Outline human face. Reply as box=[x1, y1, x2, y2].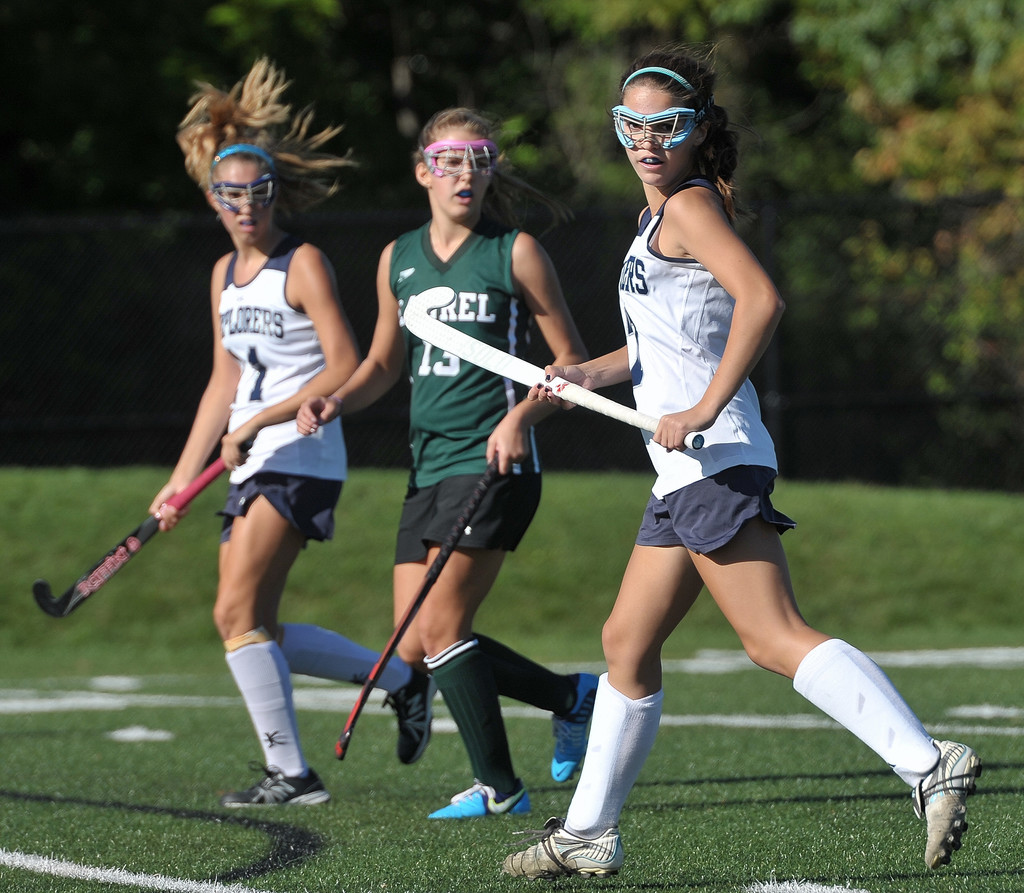
box=[216, 162, 270, 242].
